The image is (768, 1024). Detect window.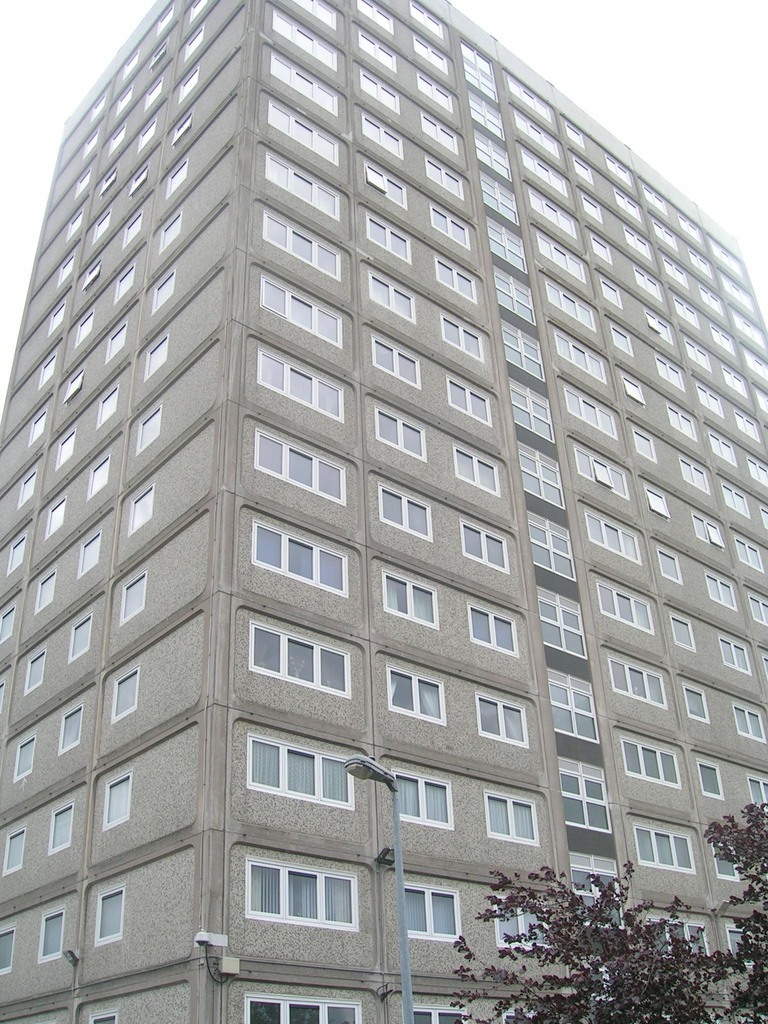
Detection: x1=636, y1=819, x2=696, y2=868.
